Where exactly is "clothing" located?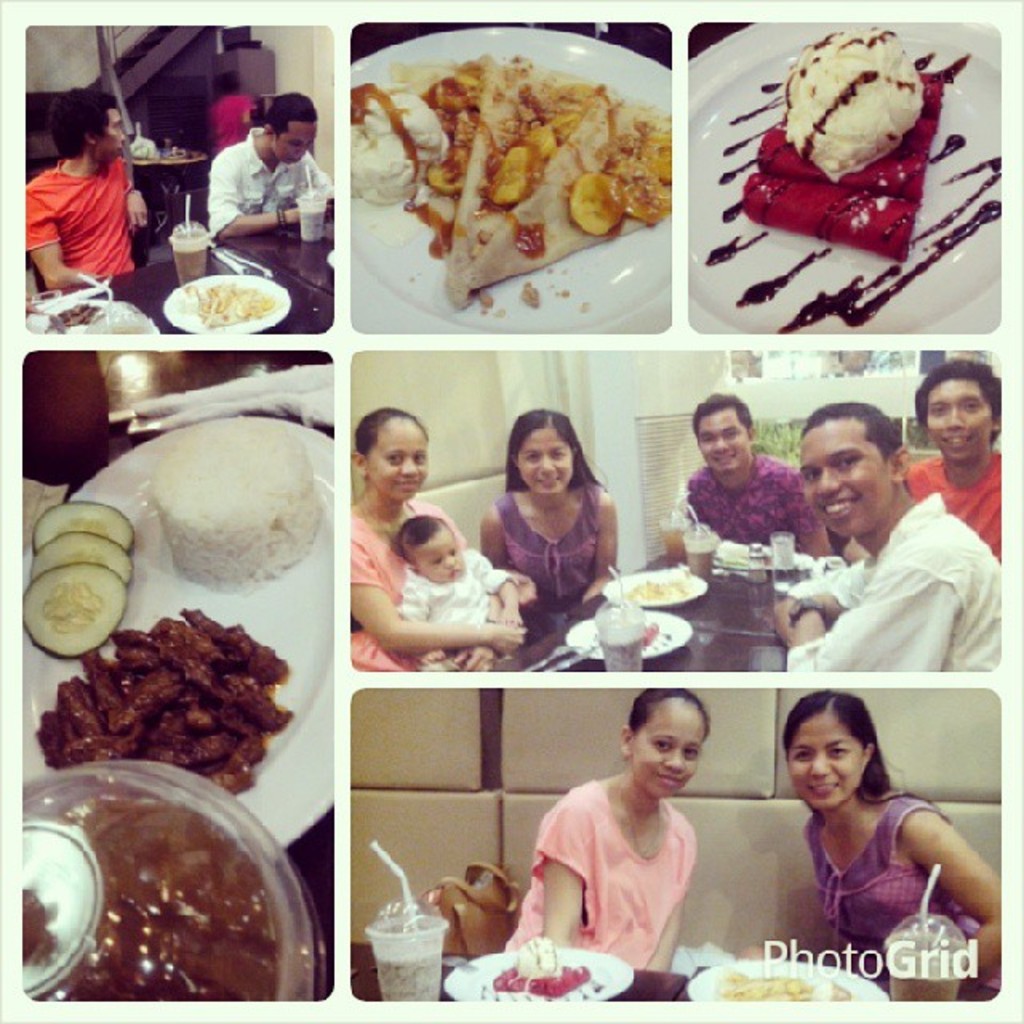
Its bounding box is (left=805, top=784, right=1005, bottom=1002).
